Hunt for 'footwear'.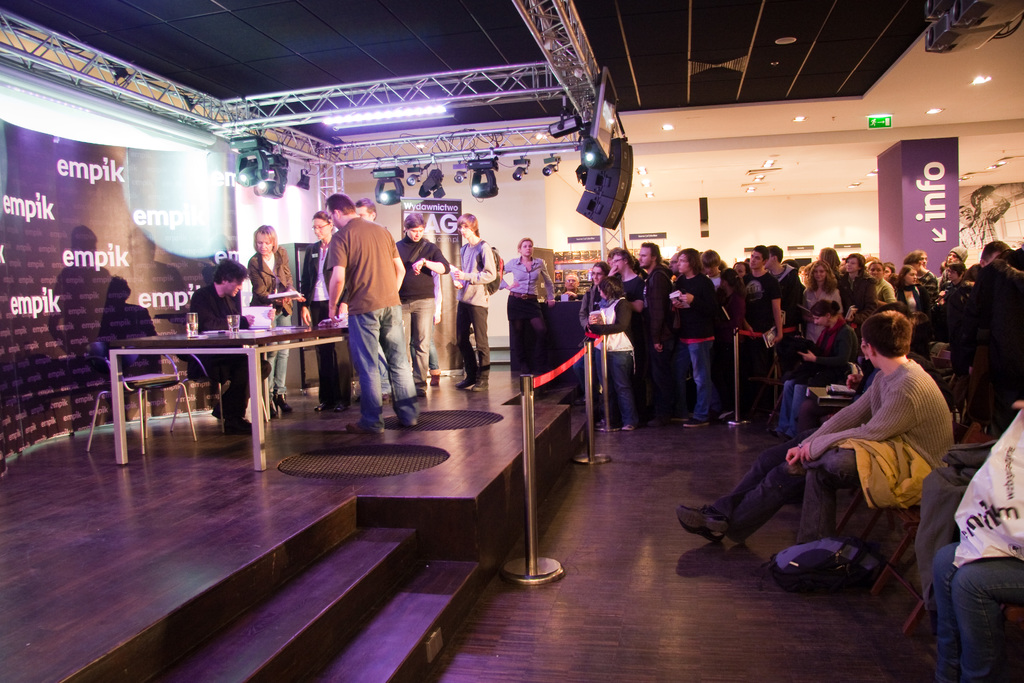
Hunted down at locate(273, 393, 292, 416).
